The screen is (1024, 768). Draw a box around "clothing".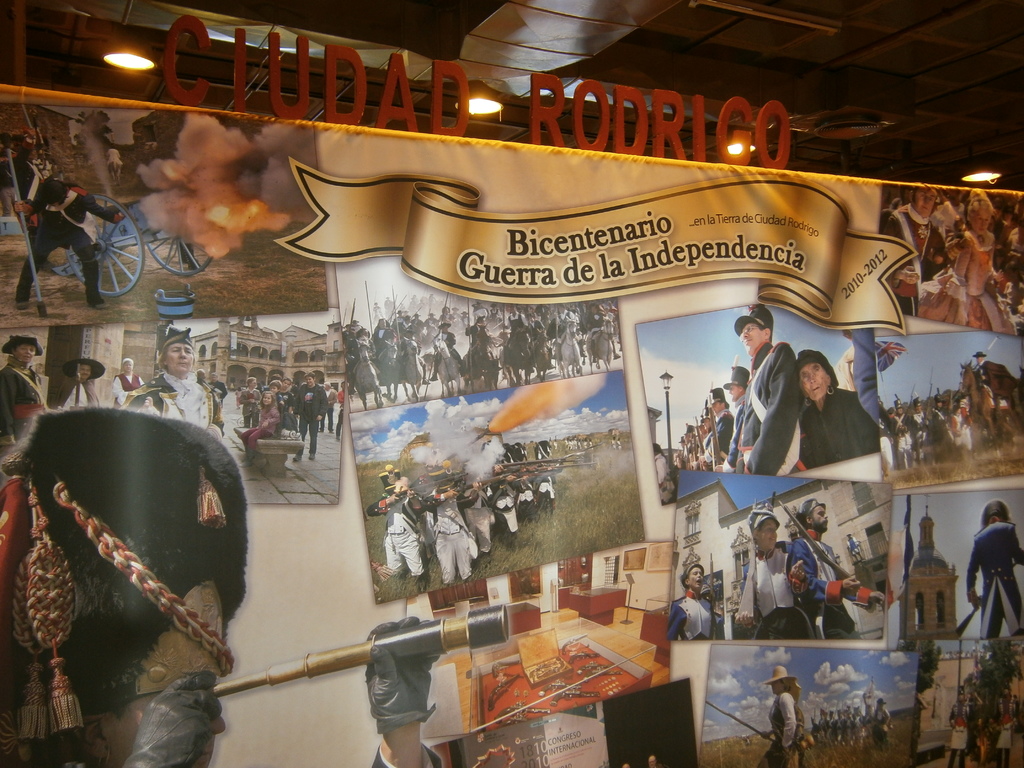
<bbox>556, 308, 568, 343</bbox>.
